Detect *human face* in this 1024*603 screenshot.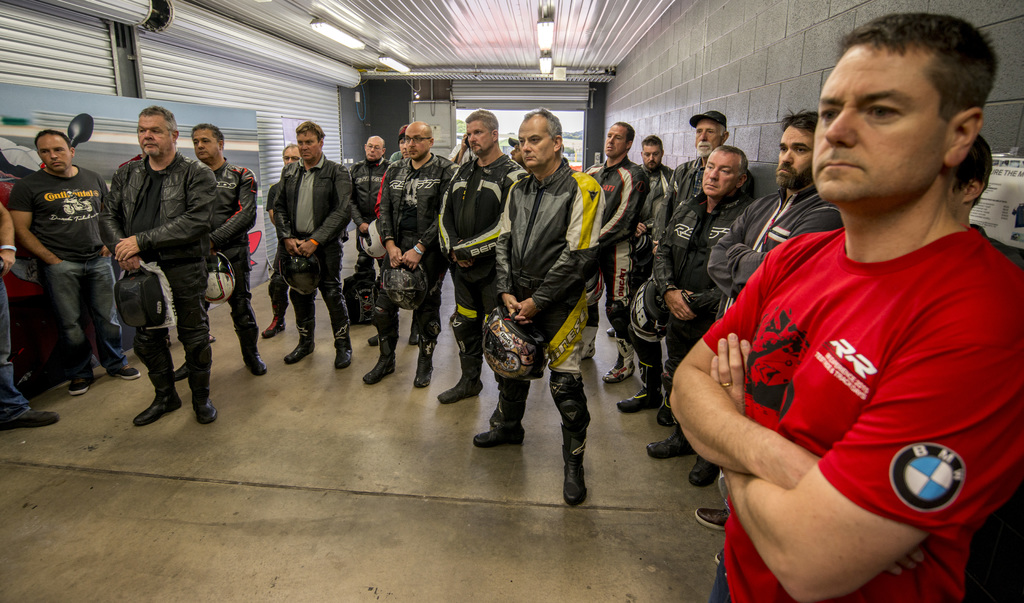
Detection: region(194, 128, 218, 168).
